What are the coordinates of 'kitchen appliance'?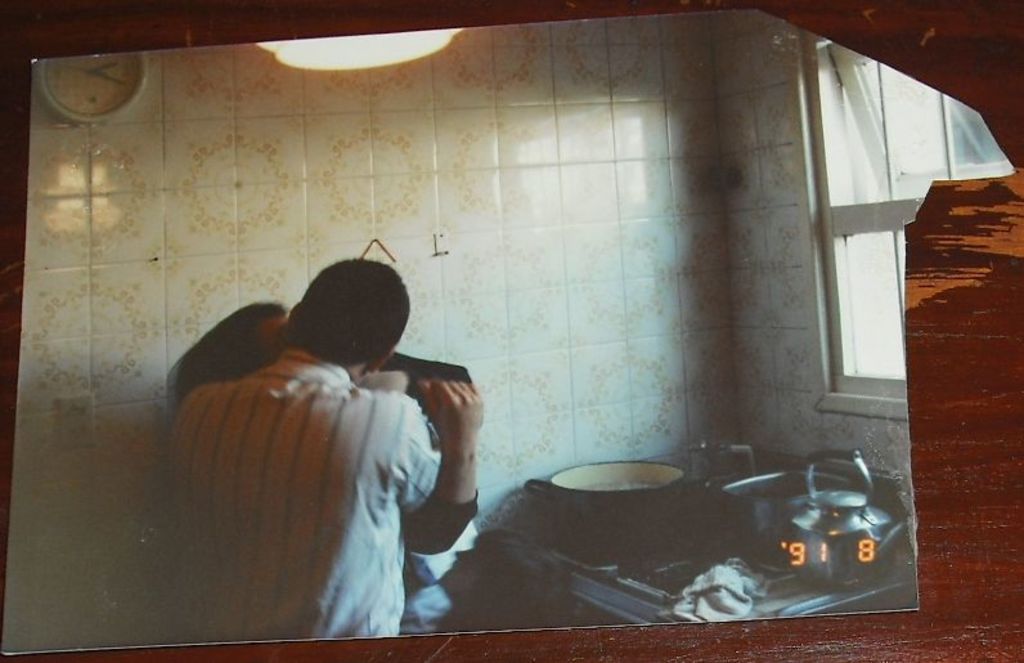
Rect(526, 462, 708, 521).
